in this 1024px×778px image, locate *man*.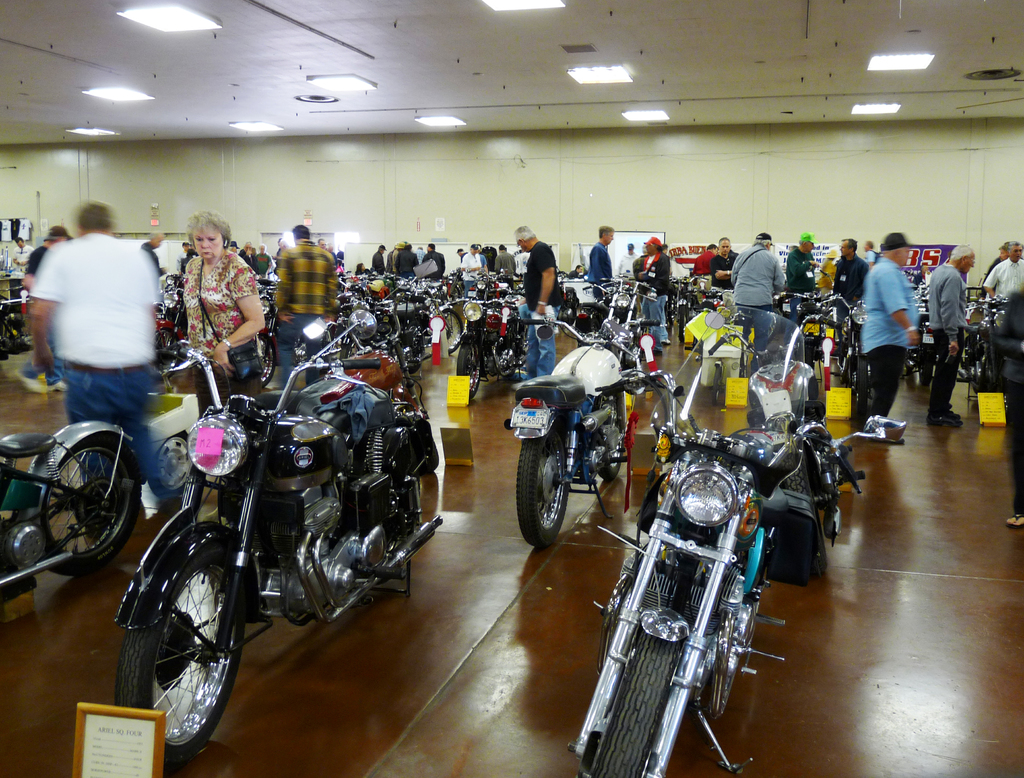
Bounding box: Rect(730, 231, 788, 366).
